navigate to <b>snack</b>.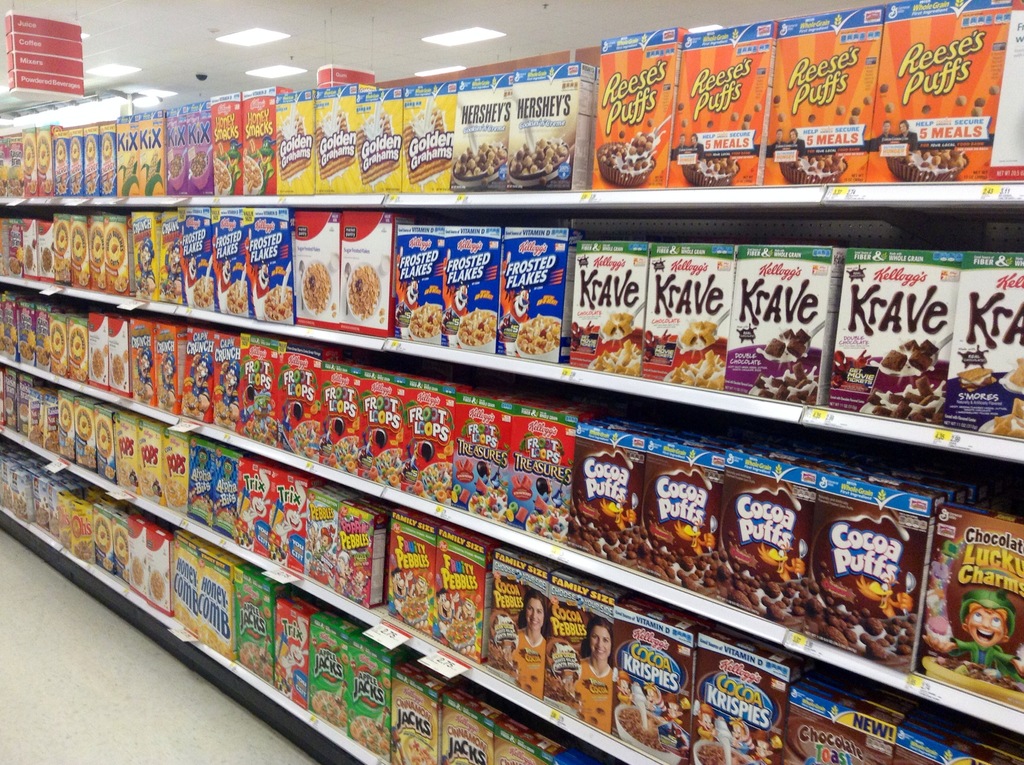
Navigation target: {"x1": 755, "y1": 104, "x2": 760, "y2": 110}.
